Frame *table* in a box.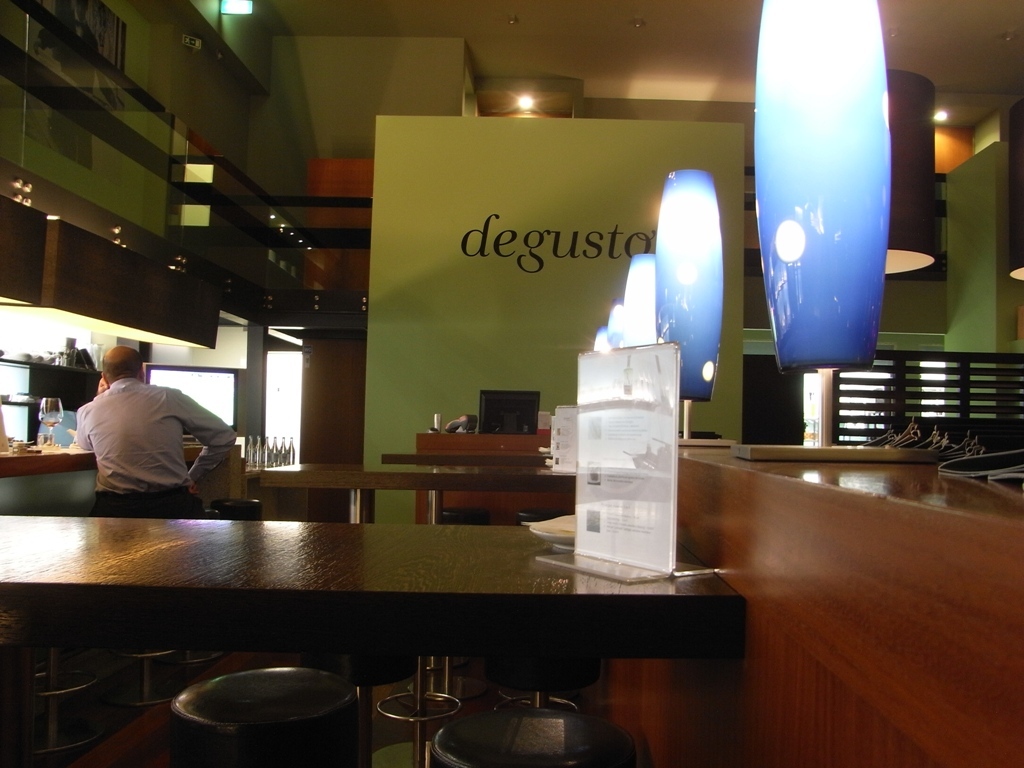
box=[0, 515, 747, 684].
